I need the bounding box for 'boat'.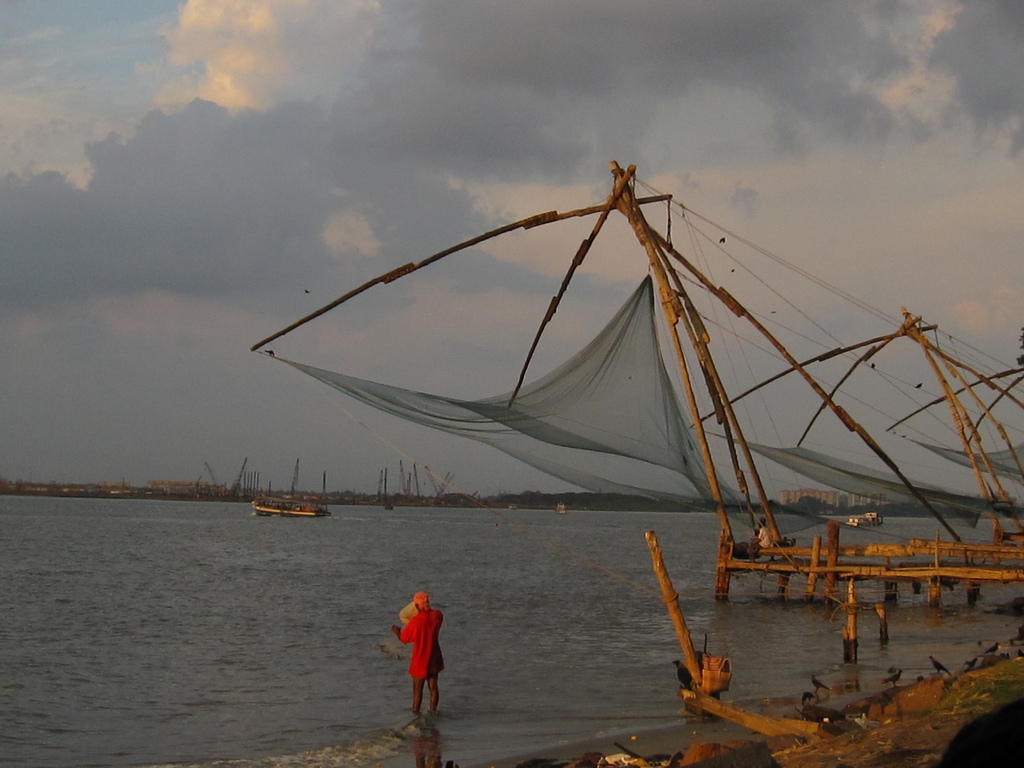
Here it is: region(250, 472, 328, 520).
